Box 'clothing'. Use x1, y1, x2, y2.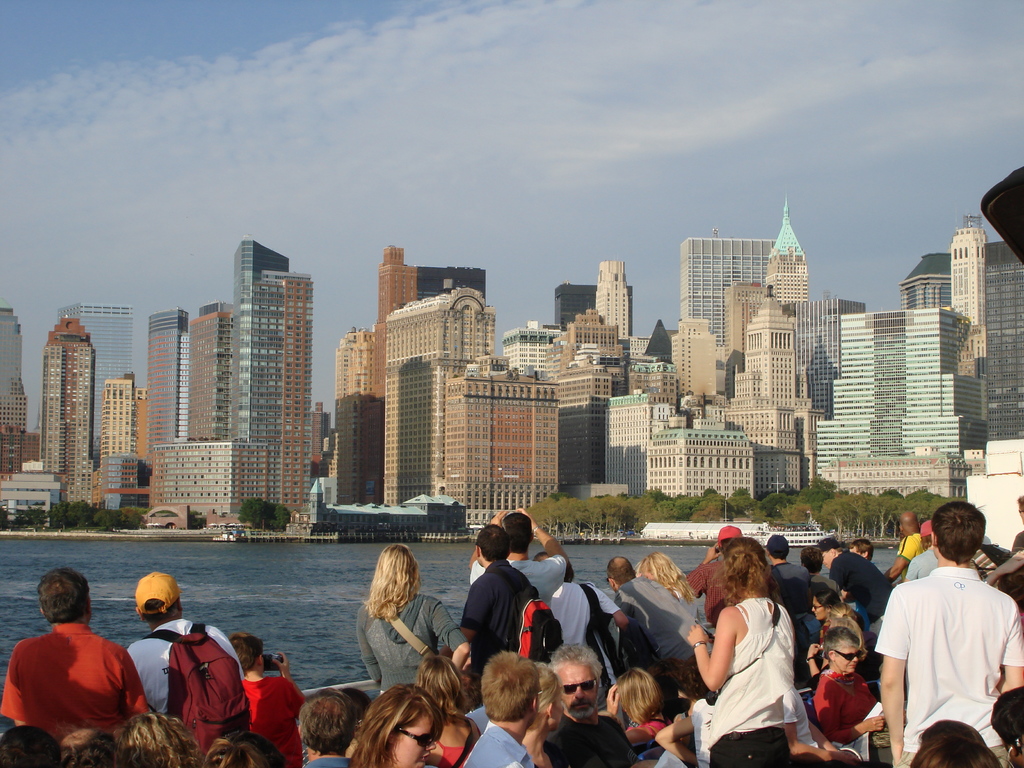
719, 594, 817, 753.
